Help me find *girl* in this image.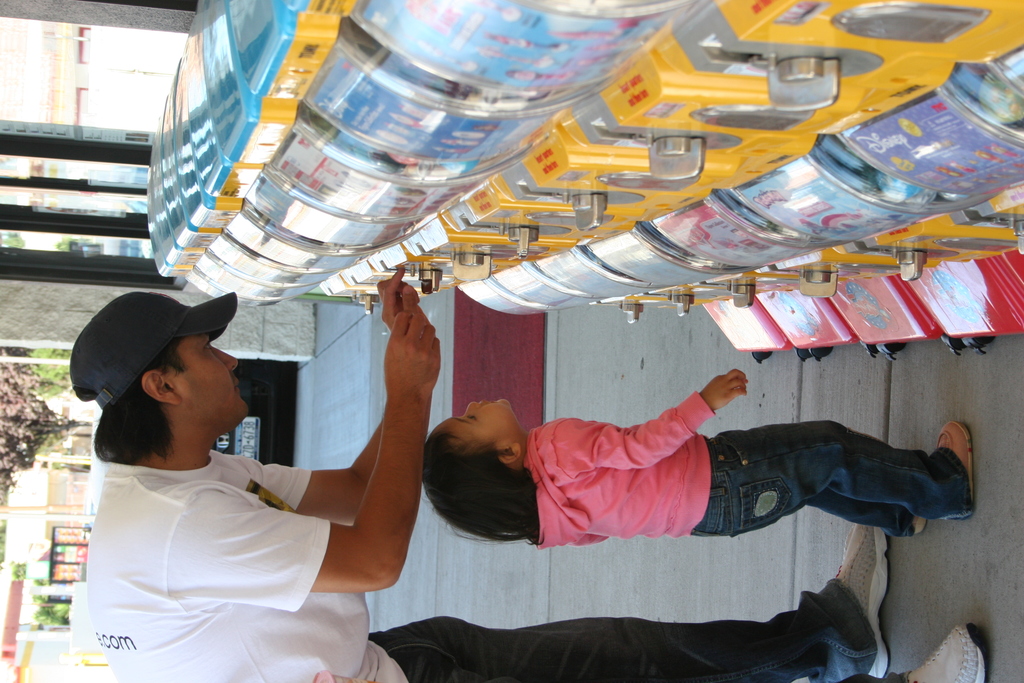
Found it: bbox(420, 367, 977, 549).
